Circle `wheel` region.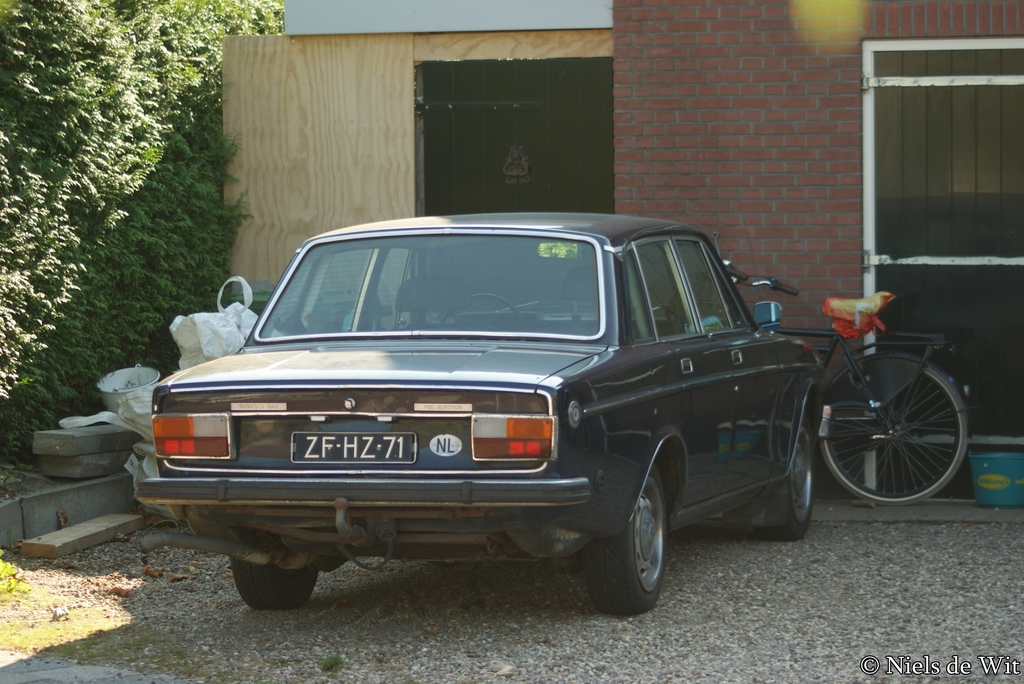
Region: bbox=[230, 534, 317, 611].
